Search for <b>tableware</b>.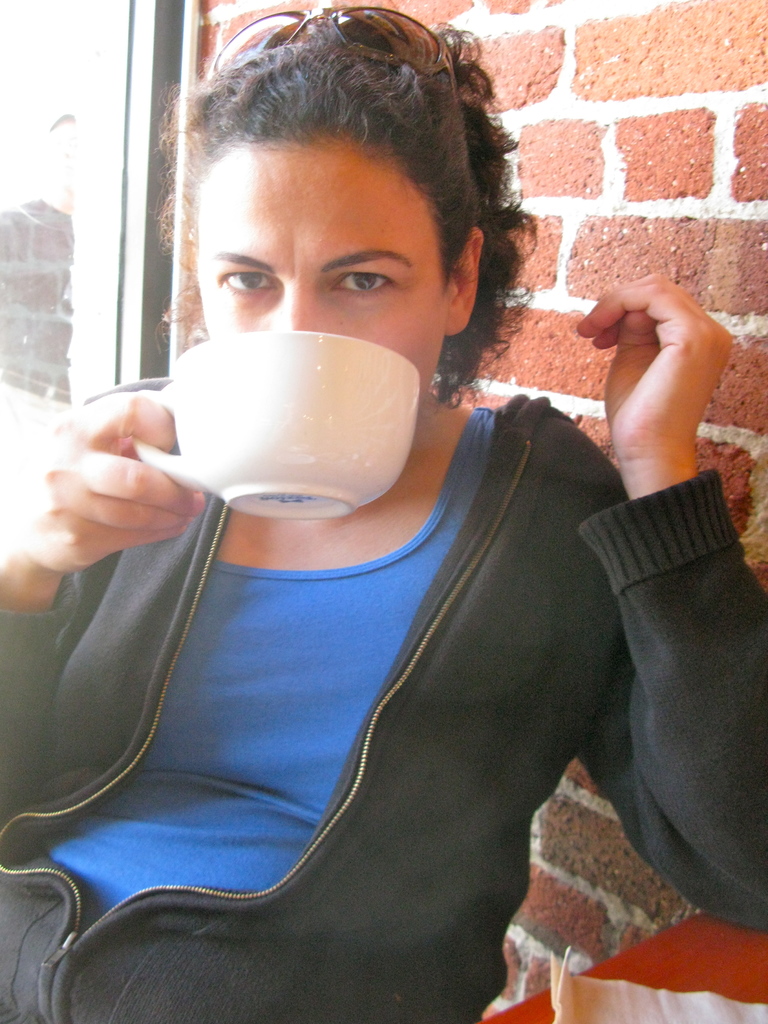
Found at 128:324:429:522.
